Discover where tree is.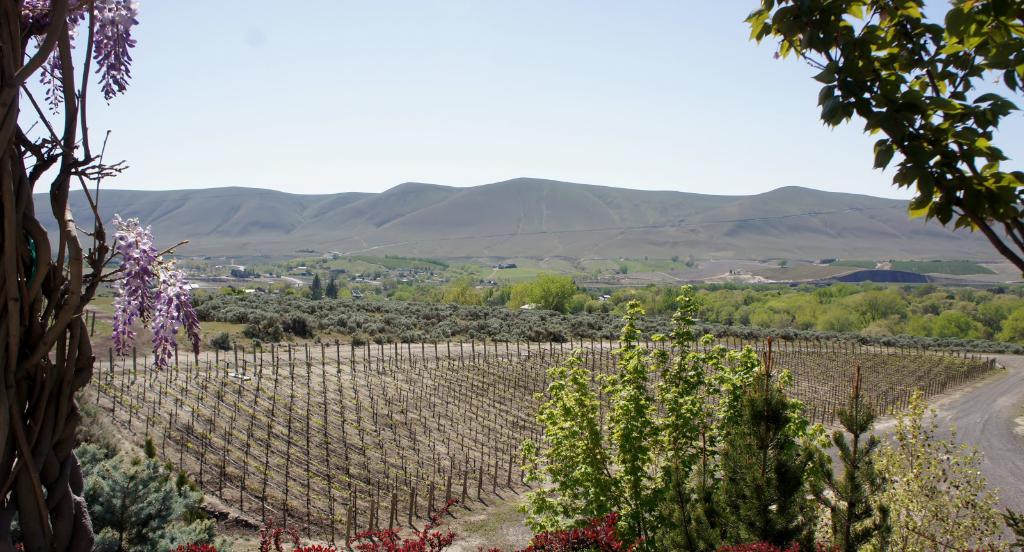
Discovered at 328,277,340,301.
